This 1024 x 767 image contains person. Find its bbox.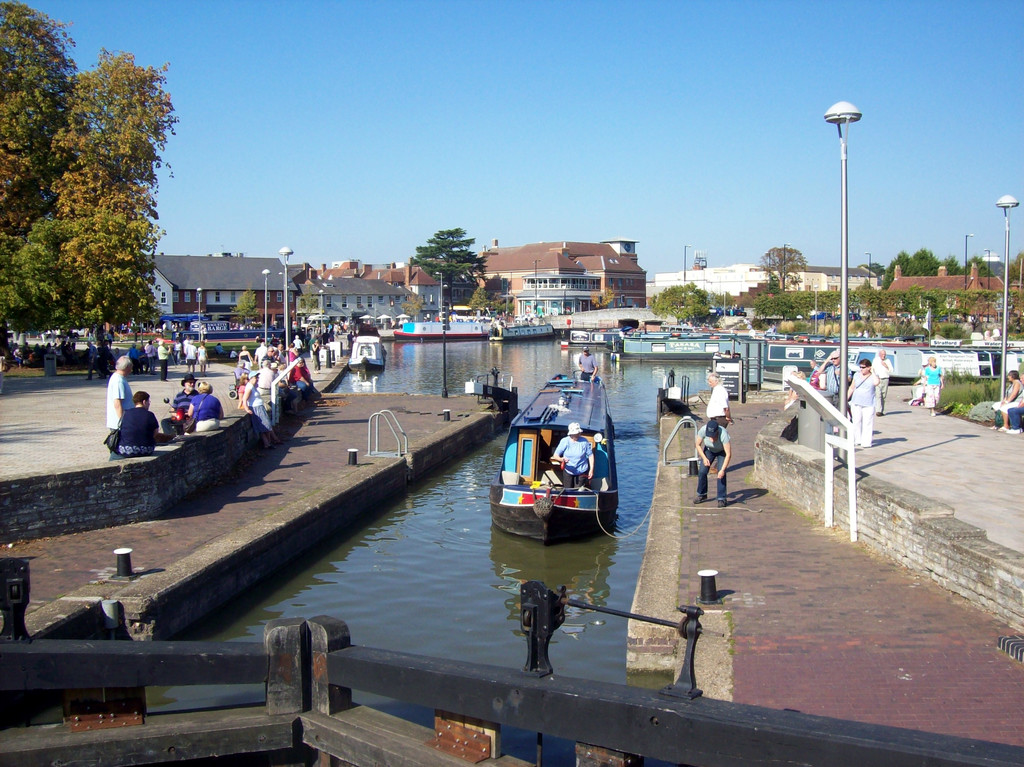
pyautogui.locateOnScreen(116, 387, 164, 458).
